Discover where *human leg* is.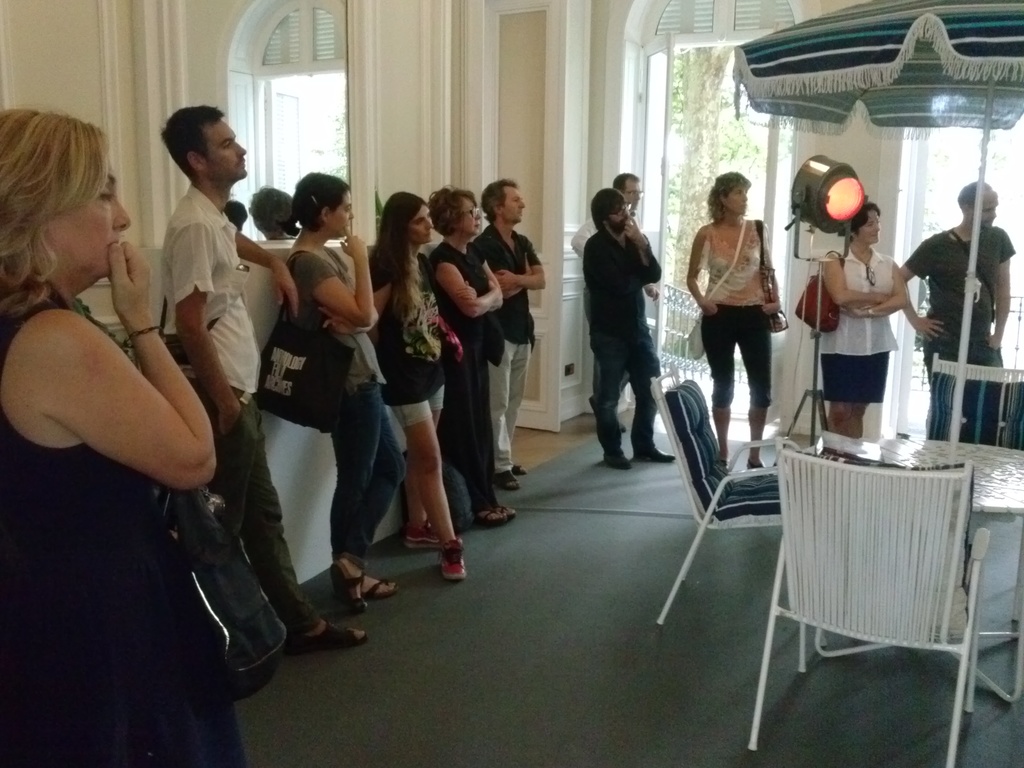
Discovered at <region>630, 364, 671, 461</region>.
